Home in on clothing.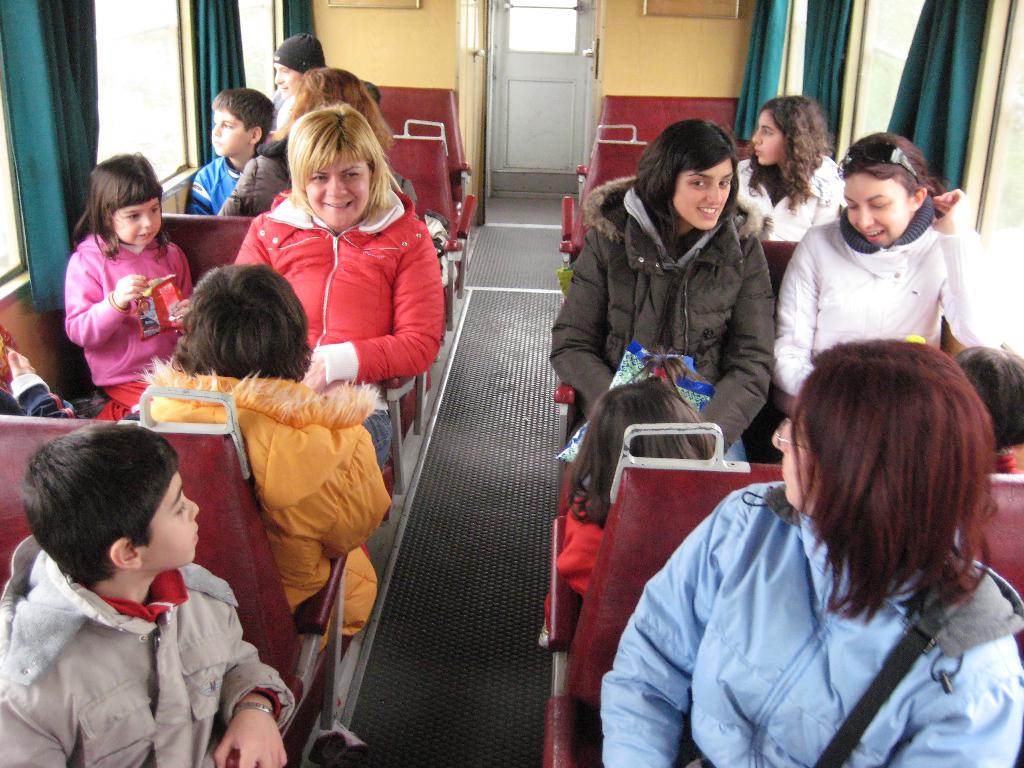
Homed in at Rect(777, 195, 994, 396).
